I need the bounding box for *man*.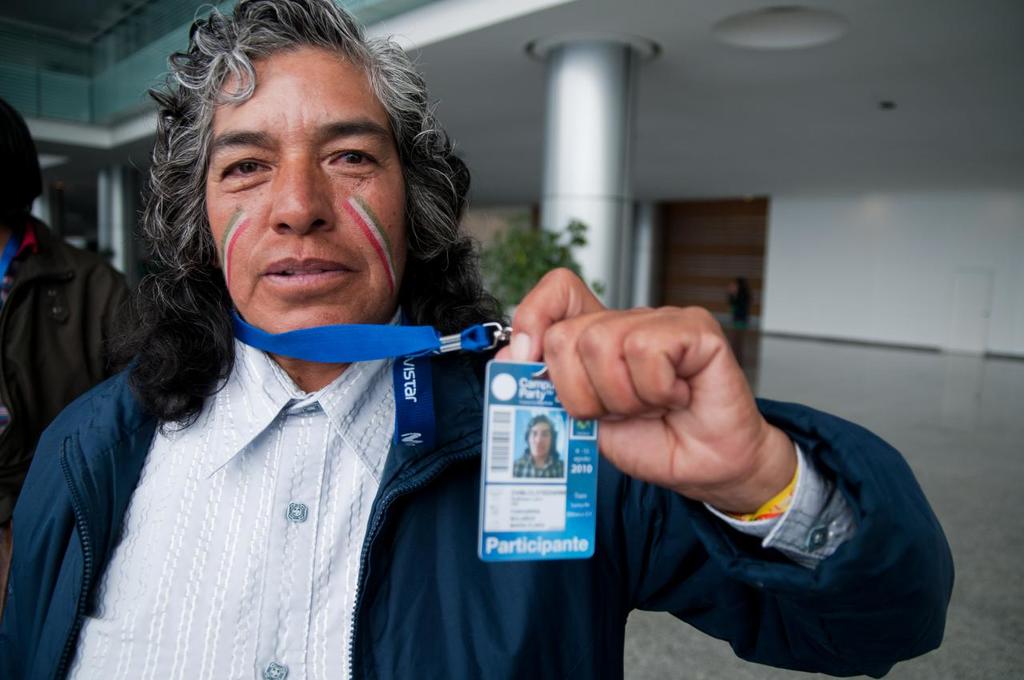
Here it is: x1=0, y1=0, x2=951, y2=679.
